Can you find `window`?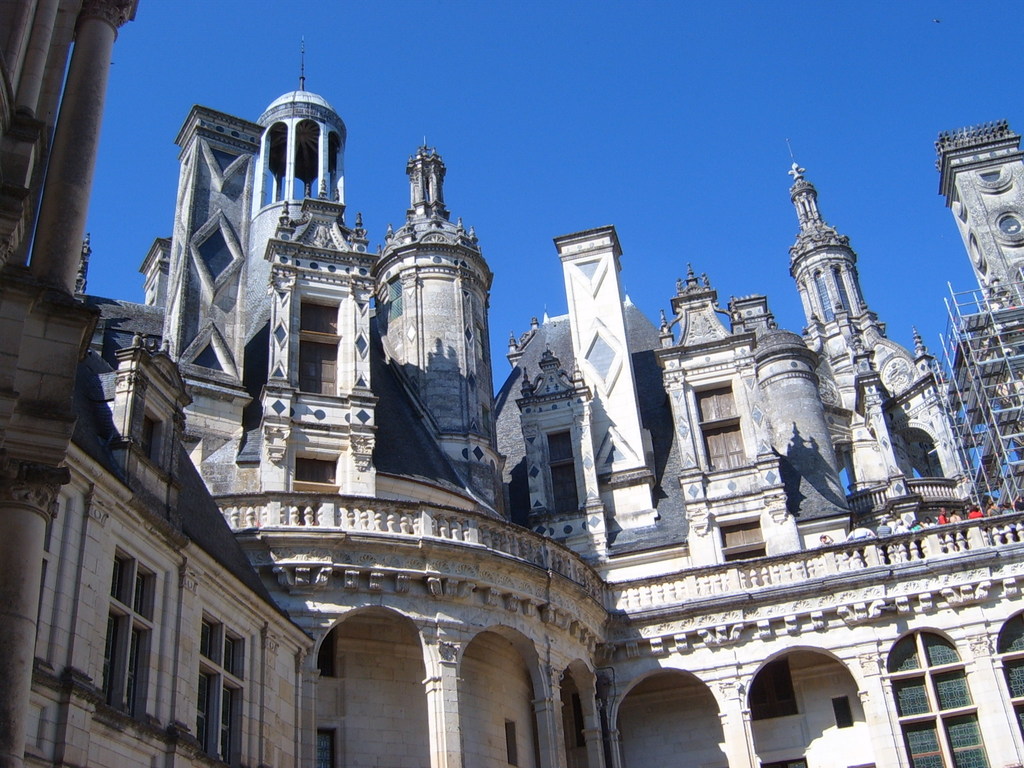
Yes, bounding box: left=97, top=550, right=161, bottom=716.
